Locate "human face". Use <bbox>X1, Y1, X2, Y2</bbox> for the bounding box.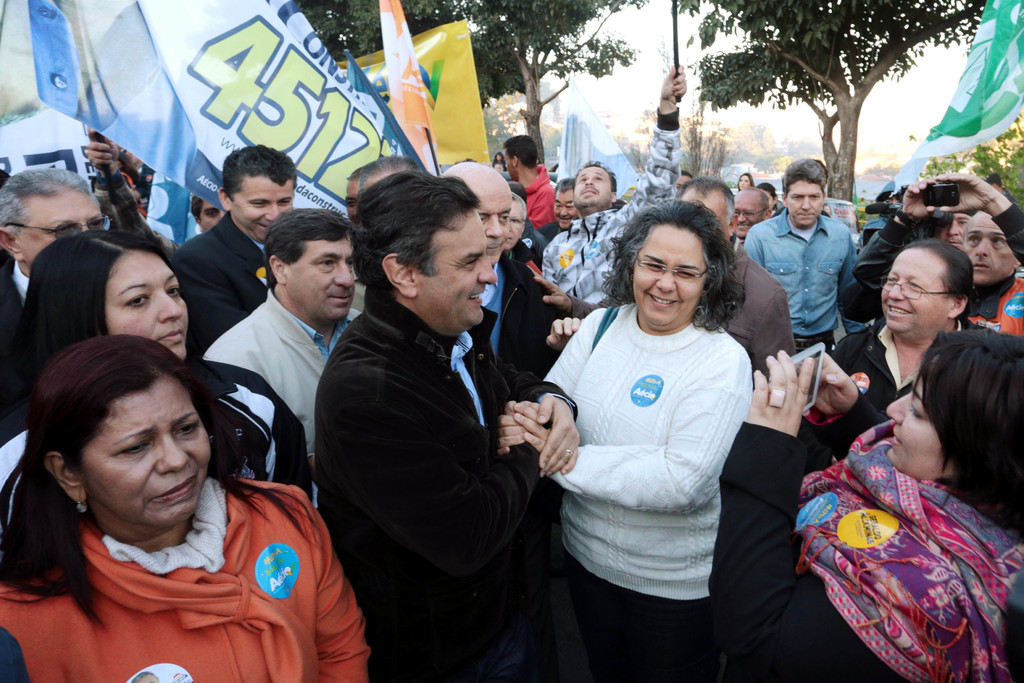
<bbox>783, 179, 826, 229</bbox>.
